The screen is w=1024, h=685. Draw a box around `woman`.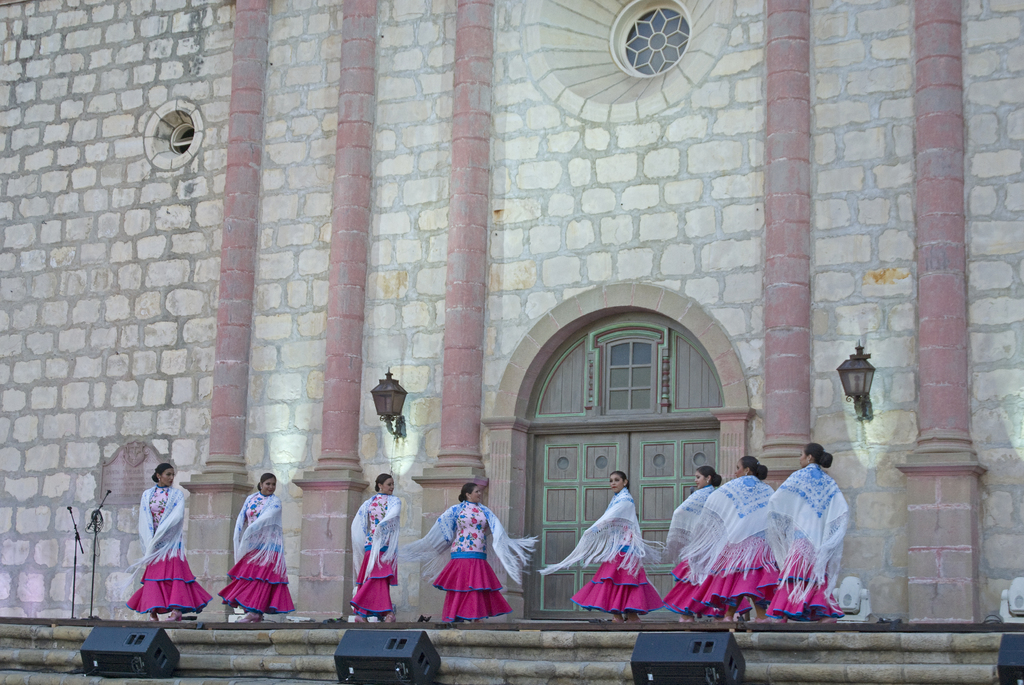
x1=659 y1=468 x2=728 y2=617.
